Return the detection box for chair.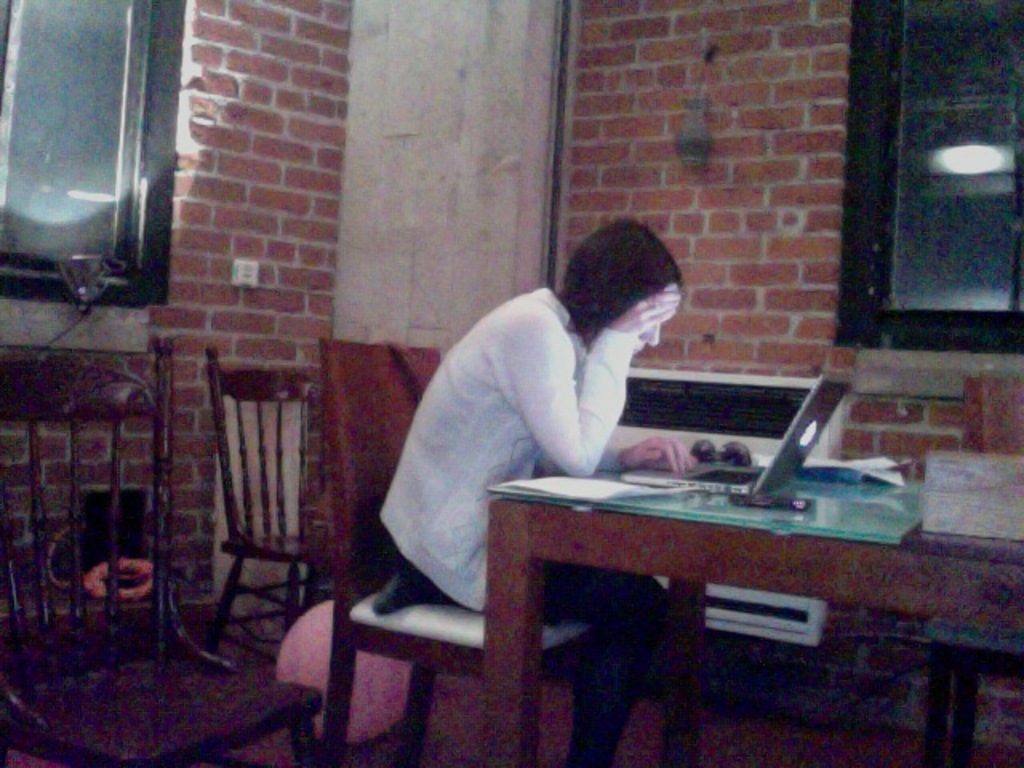
x1=0, y1=350, x2=336, y2=758.
